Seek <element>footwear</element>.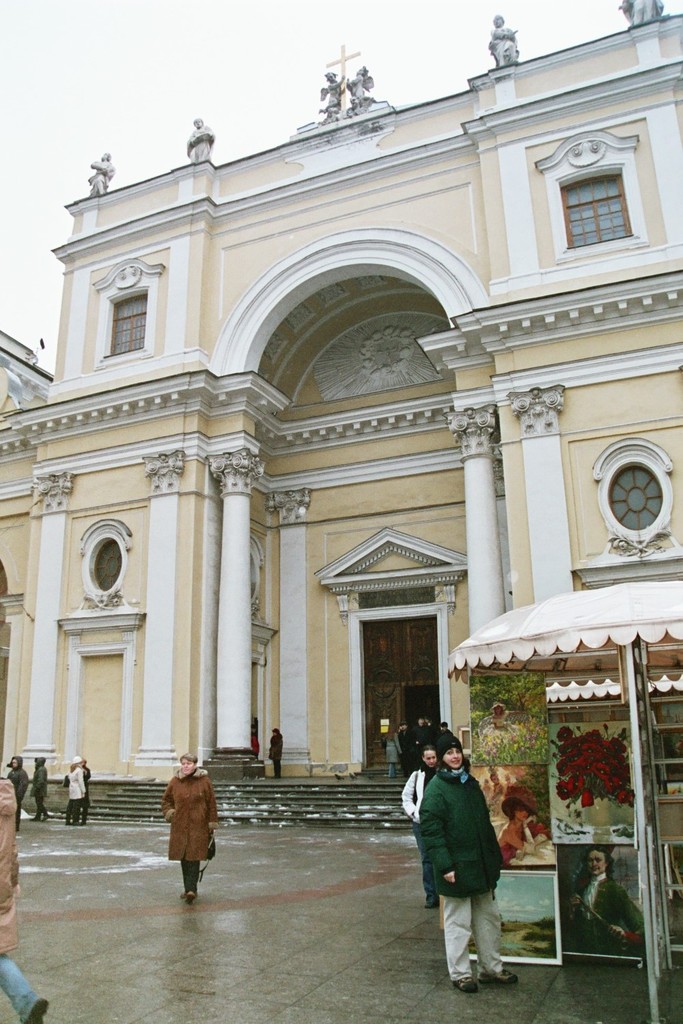
locate(181, 892, 186, 902).
